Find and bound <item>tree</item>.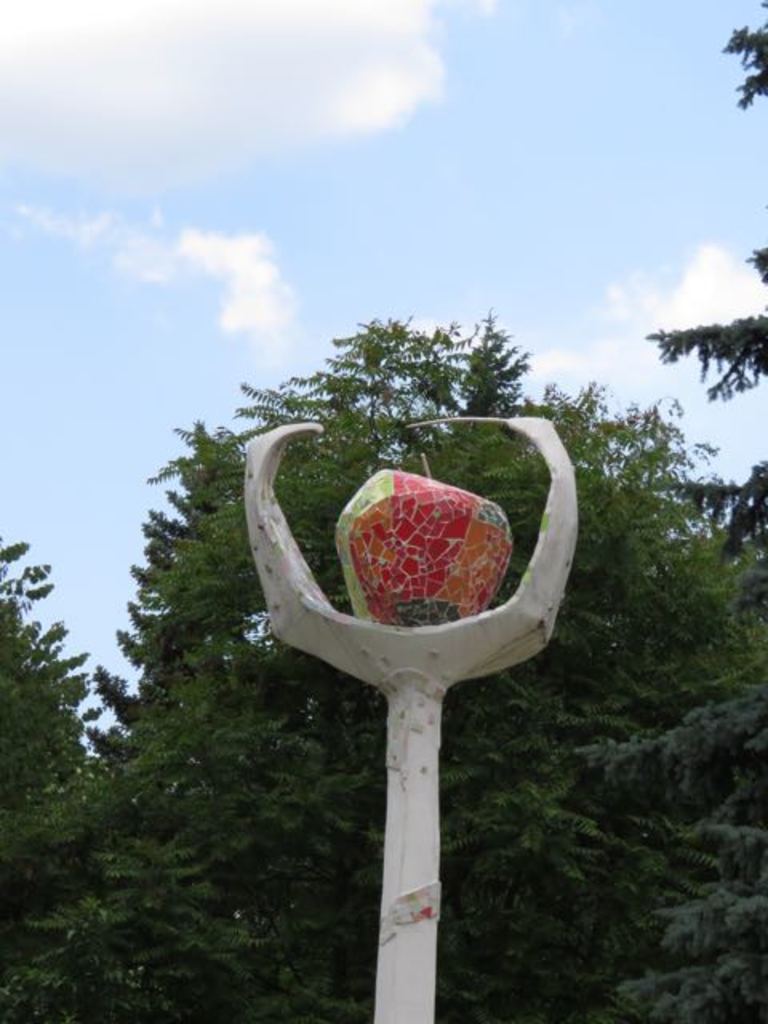
Bound: x1=0 y1=536 x2=93 y2=811.
